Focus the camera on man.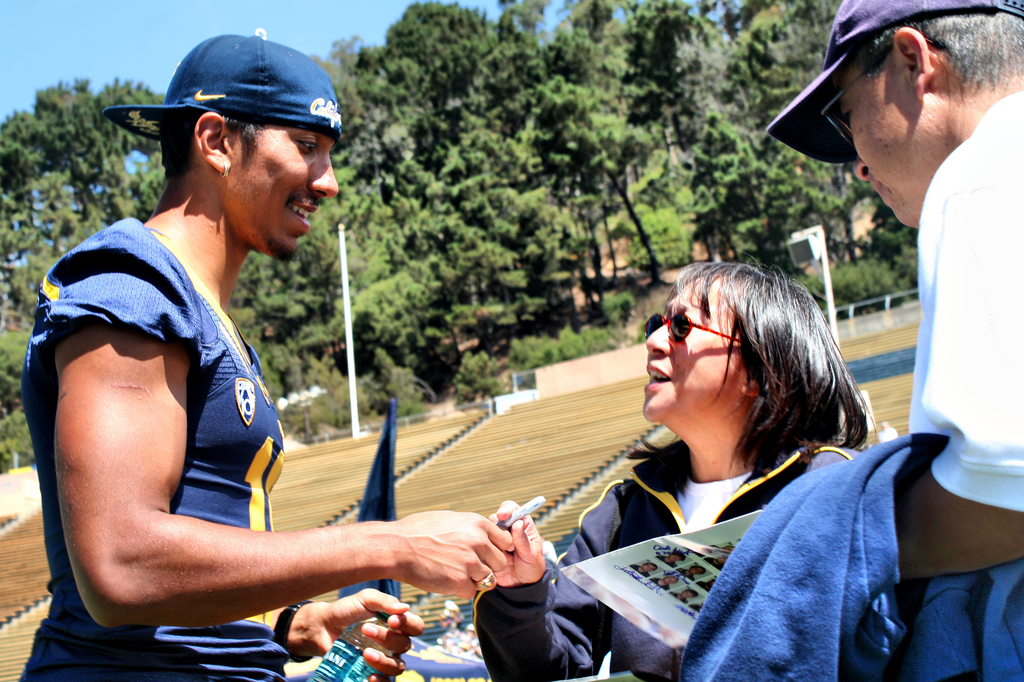
Focus region: left=35, top=31, right=517, bottom=681.
